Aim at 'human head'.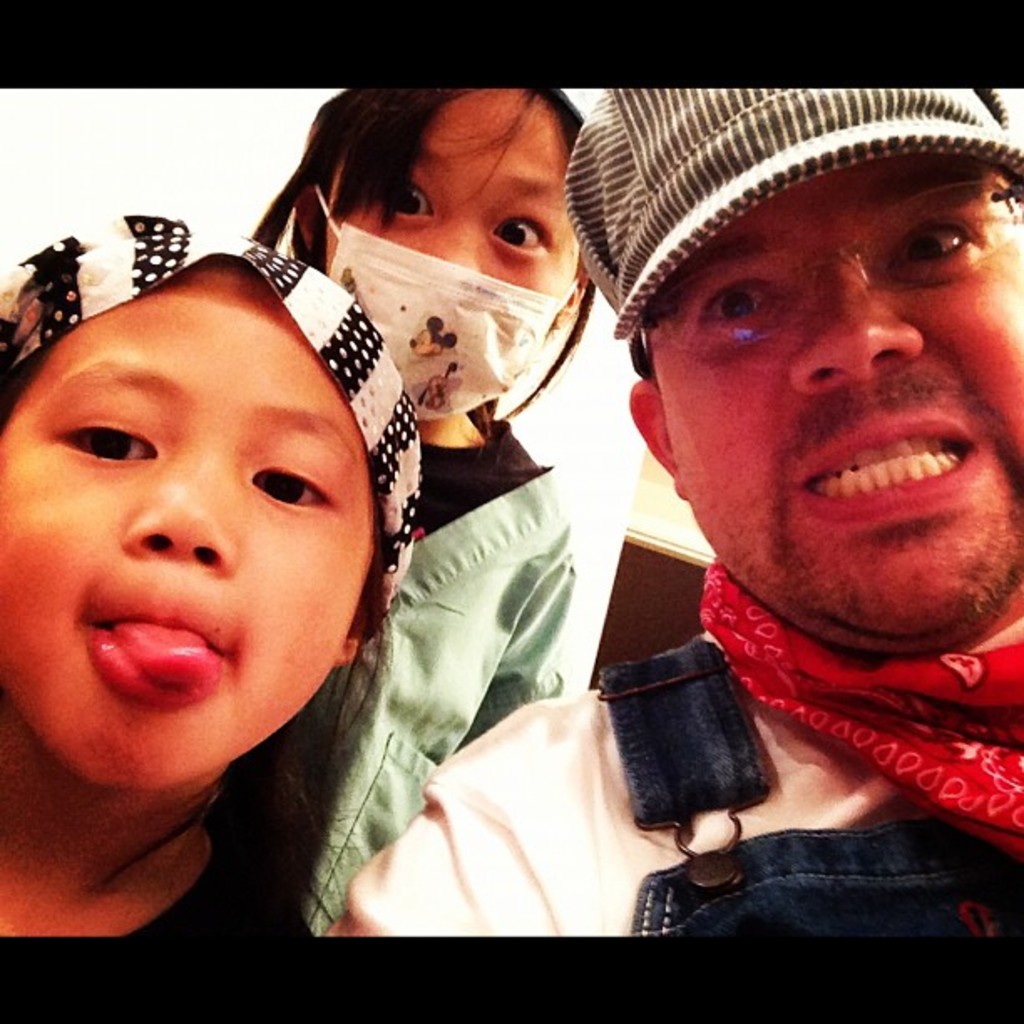
Aimed at bbox=[557, 87, 1022, 661].
